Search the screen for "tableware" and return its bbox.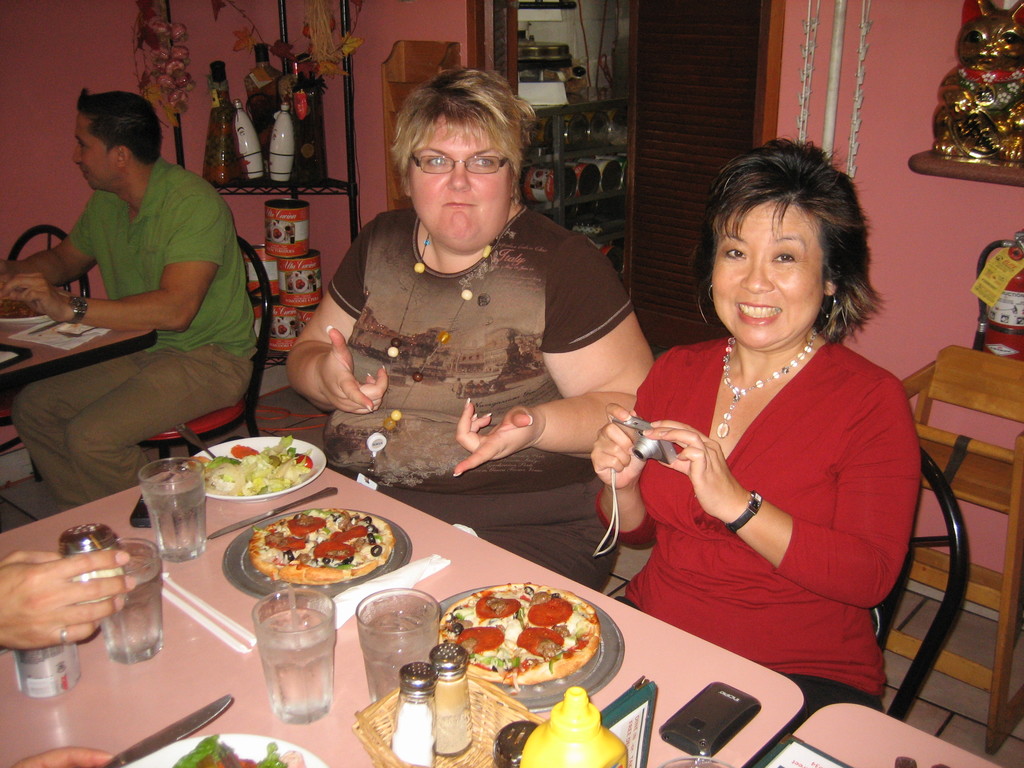
Found: x1=126, y1=733, x2=330, y2=767.
